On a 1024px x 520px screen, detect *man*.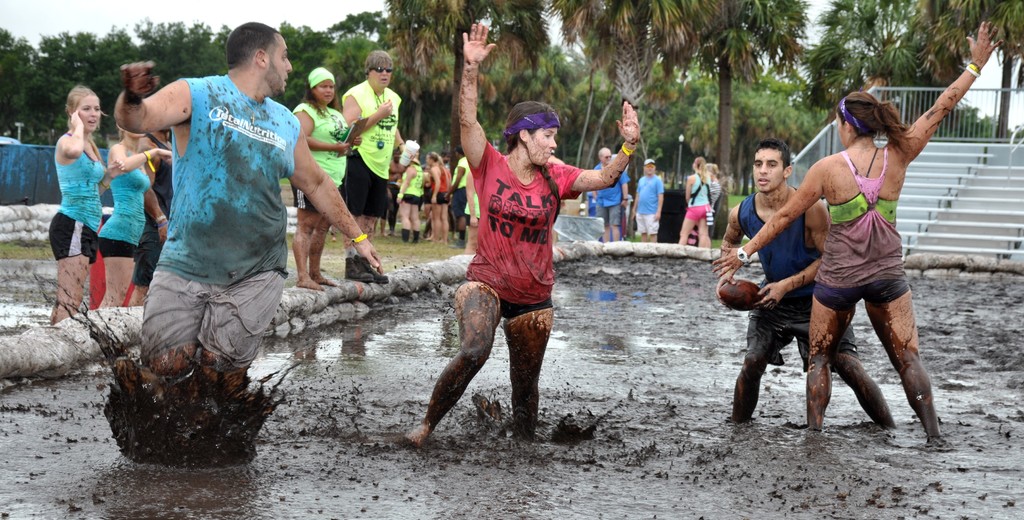
{"left": 464, "top": 171, "right": 483, "bottom": 252}.
